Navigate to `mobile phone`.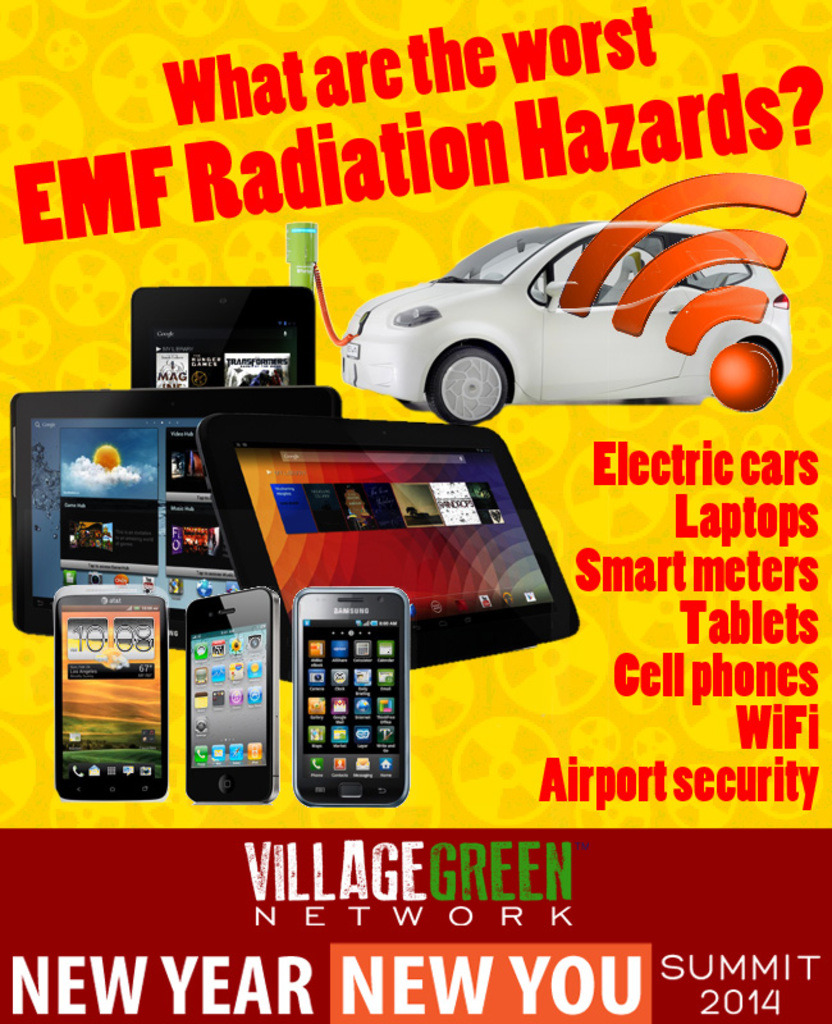
Navigation target: rect(54, 576, 173, 804).
